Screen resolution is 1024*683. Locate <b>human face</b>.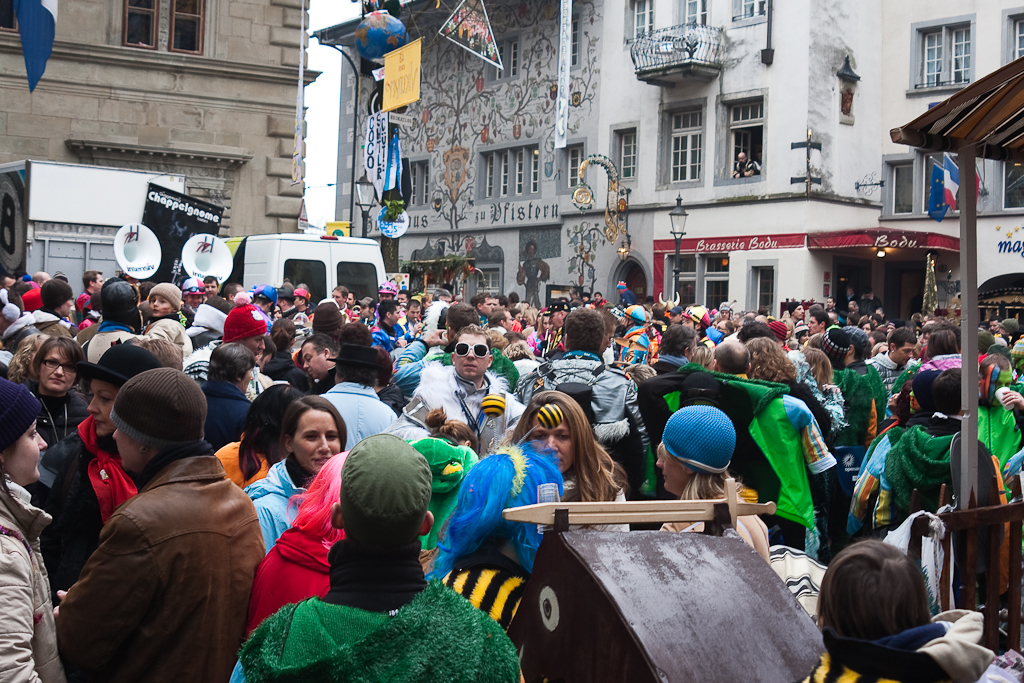
l=592, t=291, r=602, b=302.
